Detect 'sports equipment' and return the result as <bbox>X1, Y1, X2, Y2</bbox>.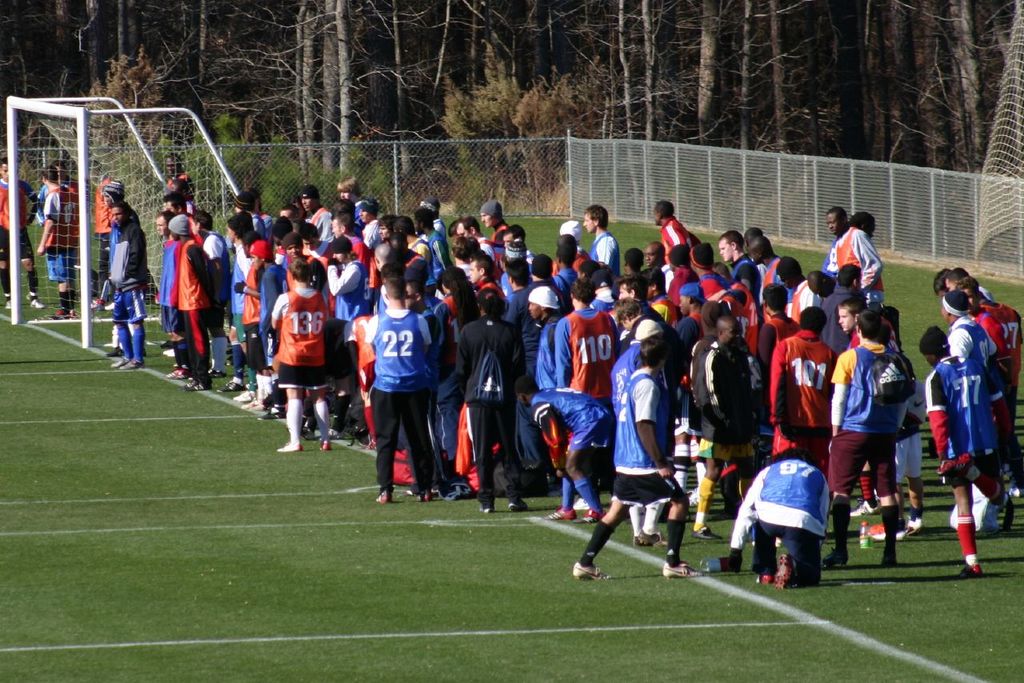
<bbox>112, 350, 140, 369</bbox>.
